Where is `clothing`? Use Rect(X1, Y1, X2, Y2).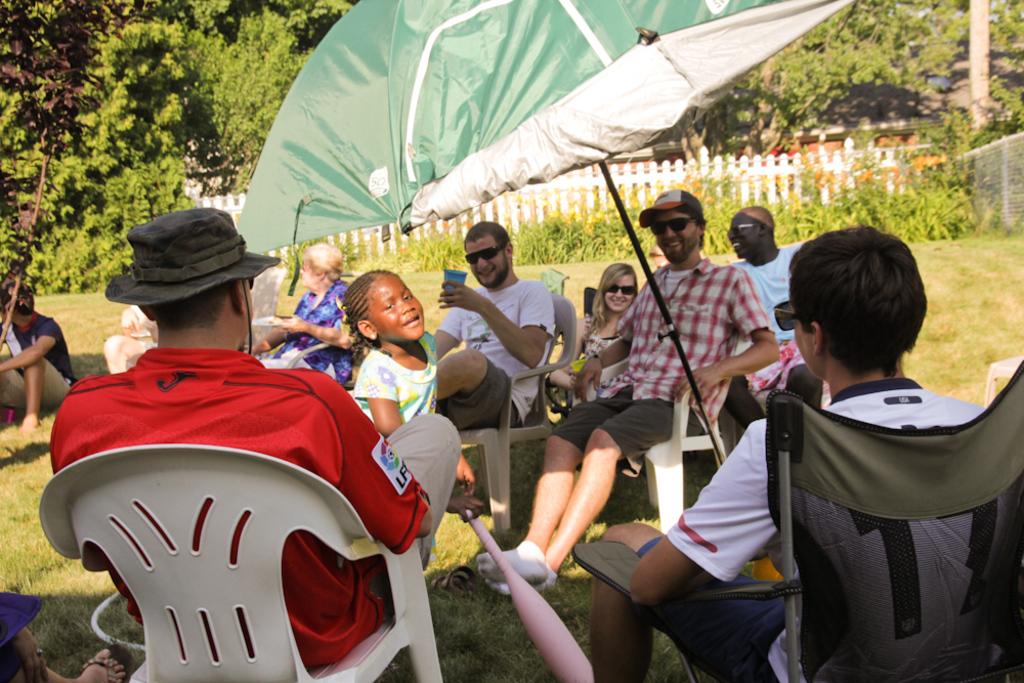
Rect(728, 241, 808, 391).
